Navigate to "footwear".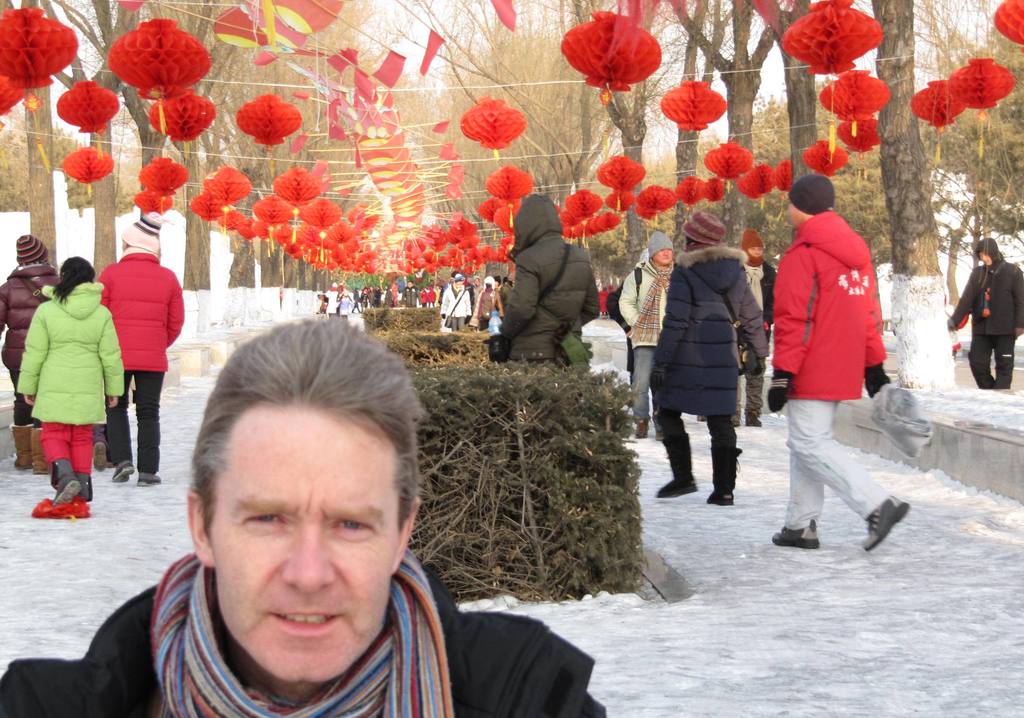
Navigation target: <bbox>110, 461, 131, 484</bbox>.
